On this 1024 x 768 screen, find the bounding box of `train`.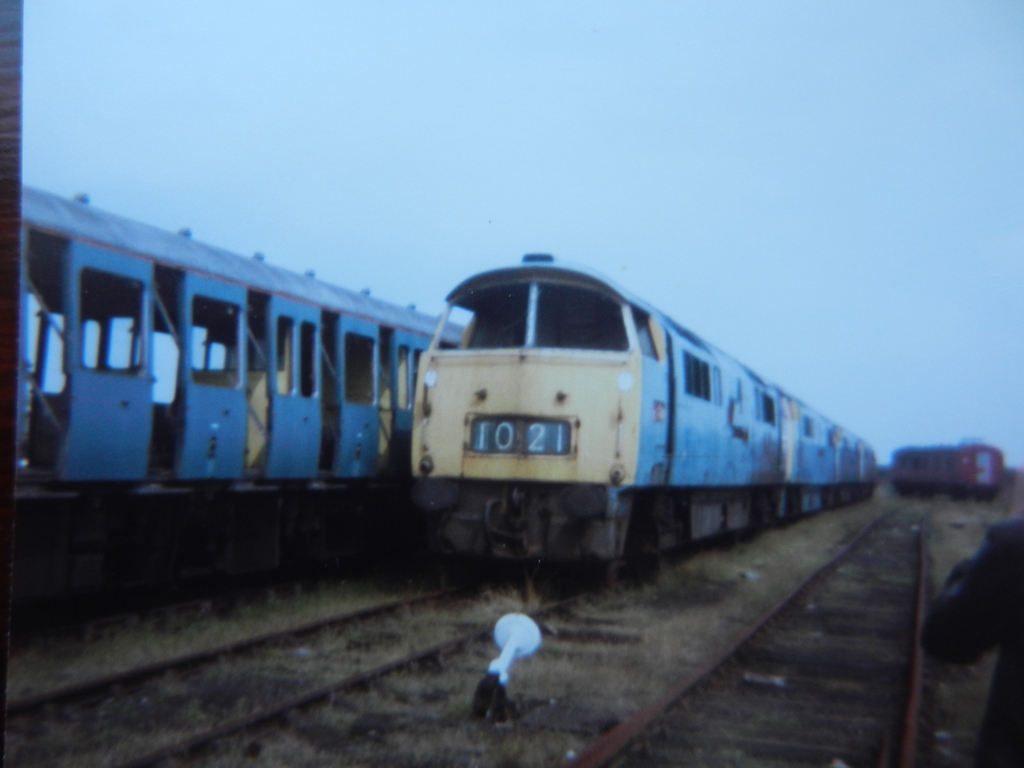
Bounding box: <box>408,248,879,585</box>.
